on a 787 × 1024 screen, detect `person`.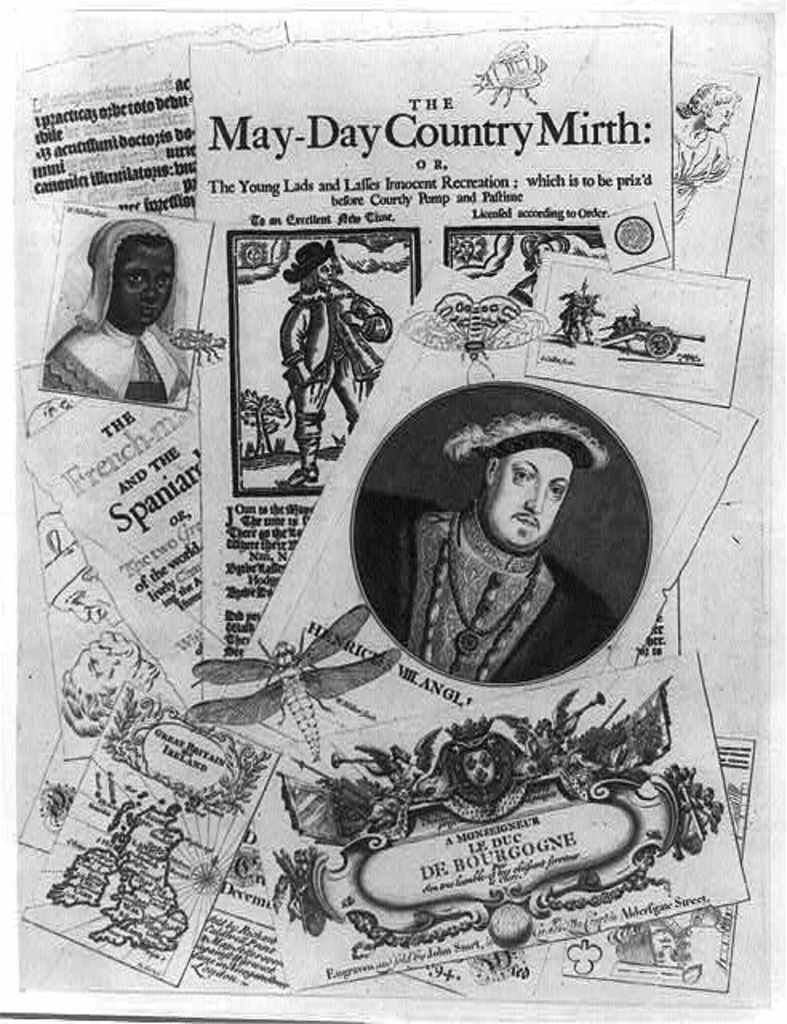
(275,248,386,488).
